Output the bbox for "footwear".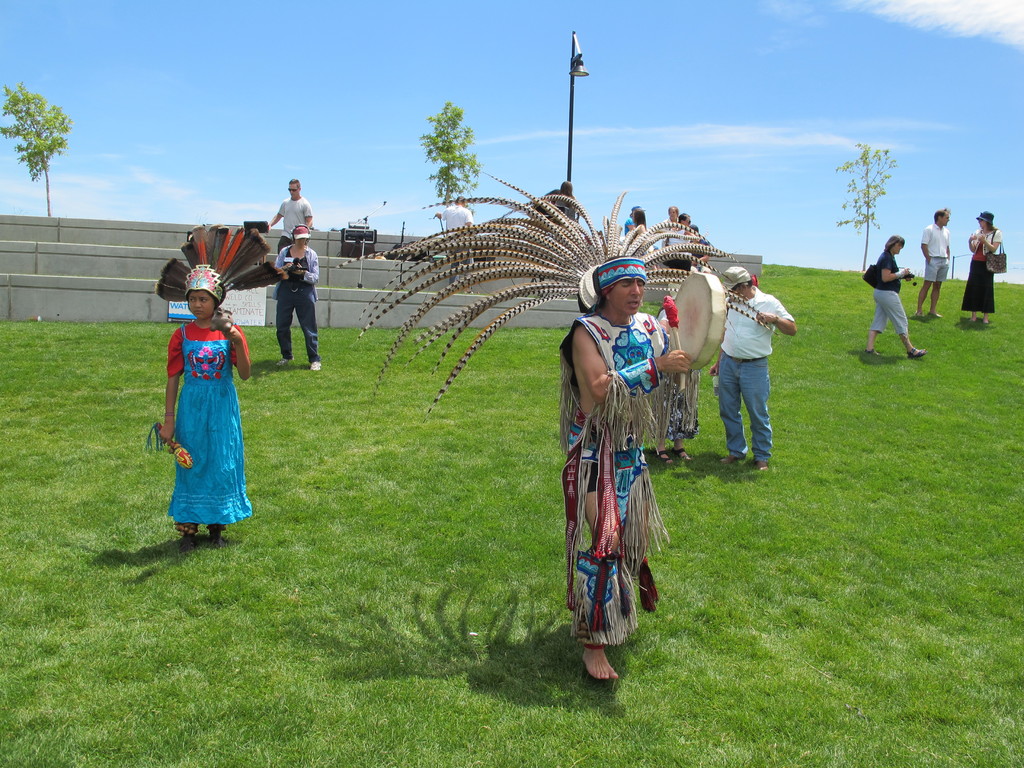
[x1=278, y1=358, x2=292, y2=365].
